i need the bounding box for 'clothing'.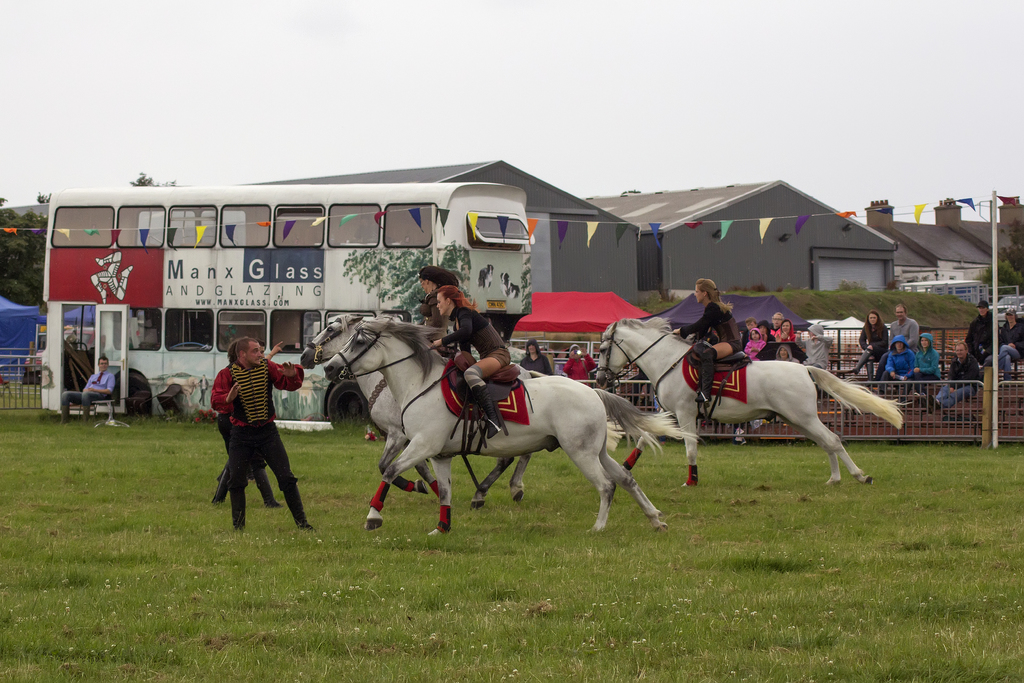
Here it is: <box>913,331,942,397</box>.
